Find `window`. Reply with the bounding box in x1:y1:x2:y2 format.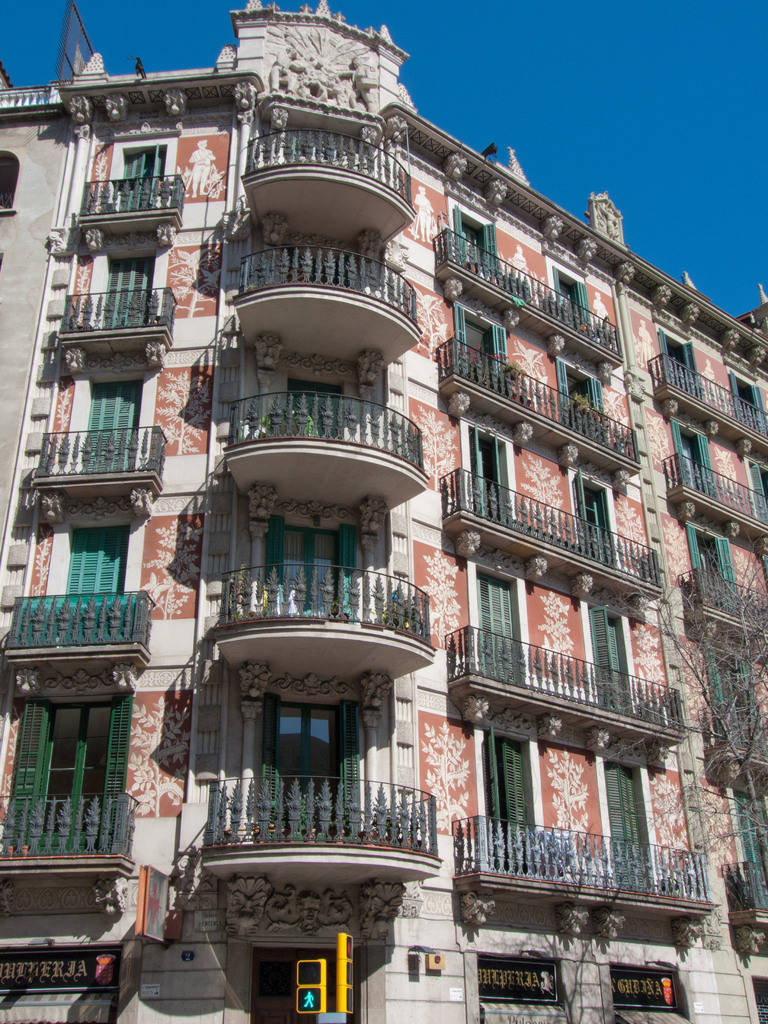
448:559:537:701.
